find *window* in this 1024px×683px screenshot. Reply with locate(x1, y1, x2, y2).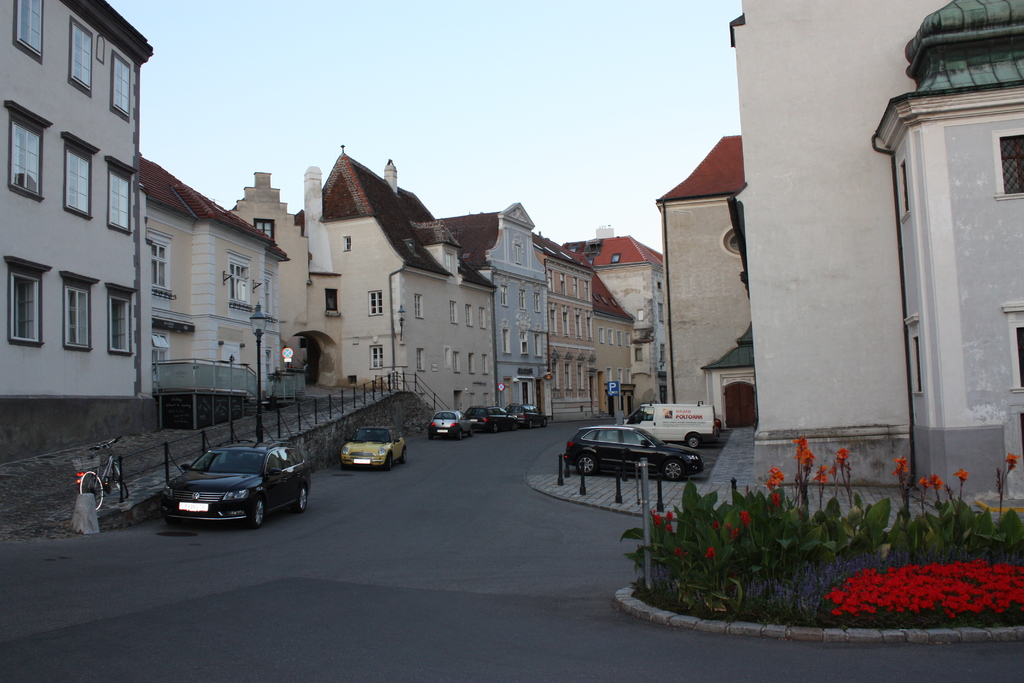
locate(62, 268, 100, 349).
